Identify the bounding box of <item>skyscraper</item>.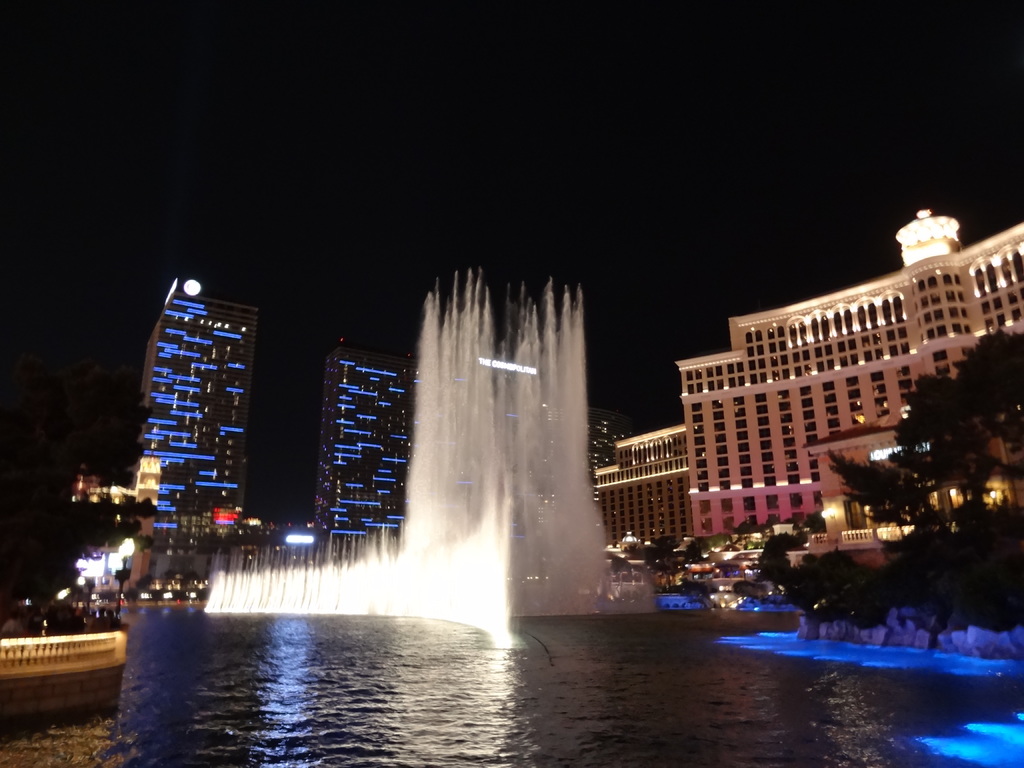
(143,277,262,577).
